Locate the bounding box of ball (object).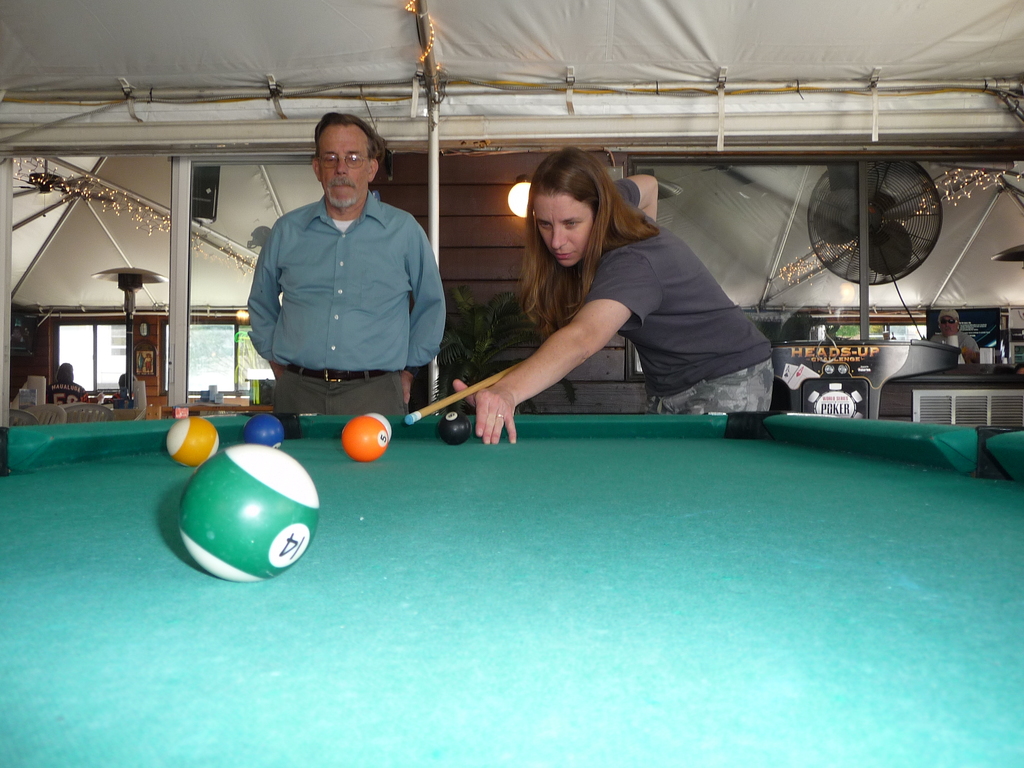
Bounding box: detection(368, 412, 390, 441).
